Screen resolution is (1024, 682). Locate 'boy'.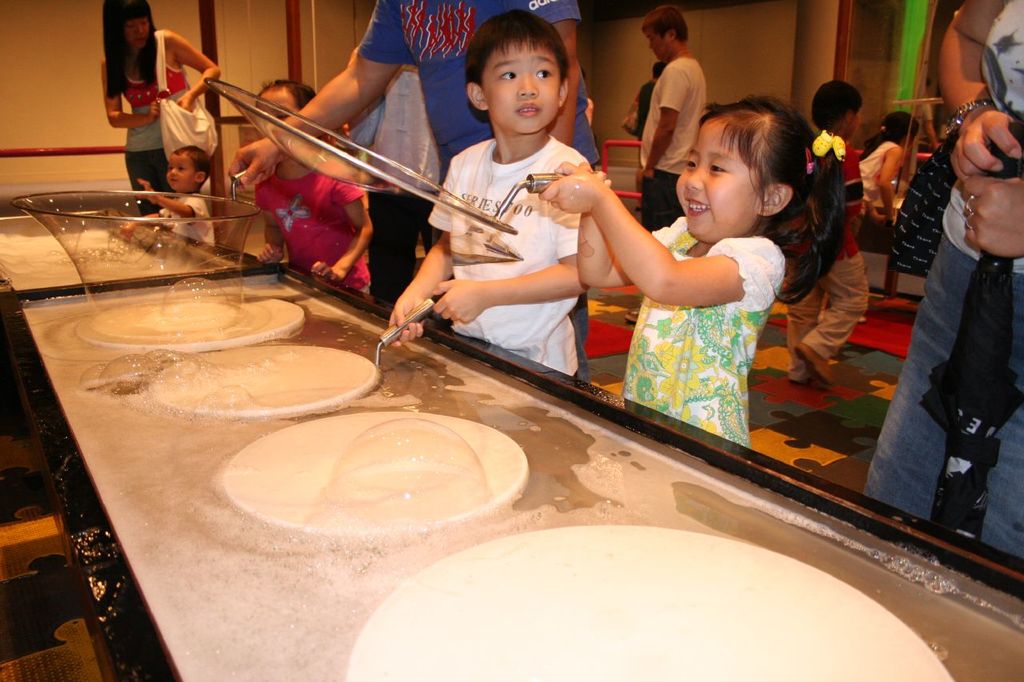
rect(783, 81, 869, 383).
